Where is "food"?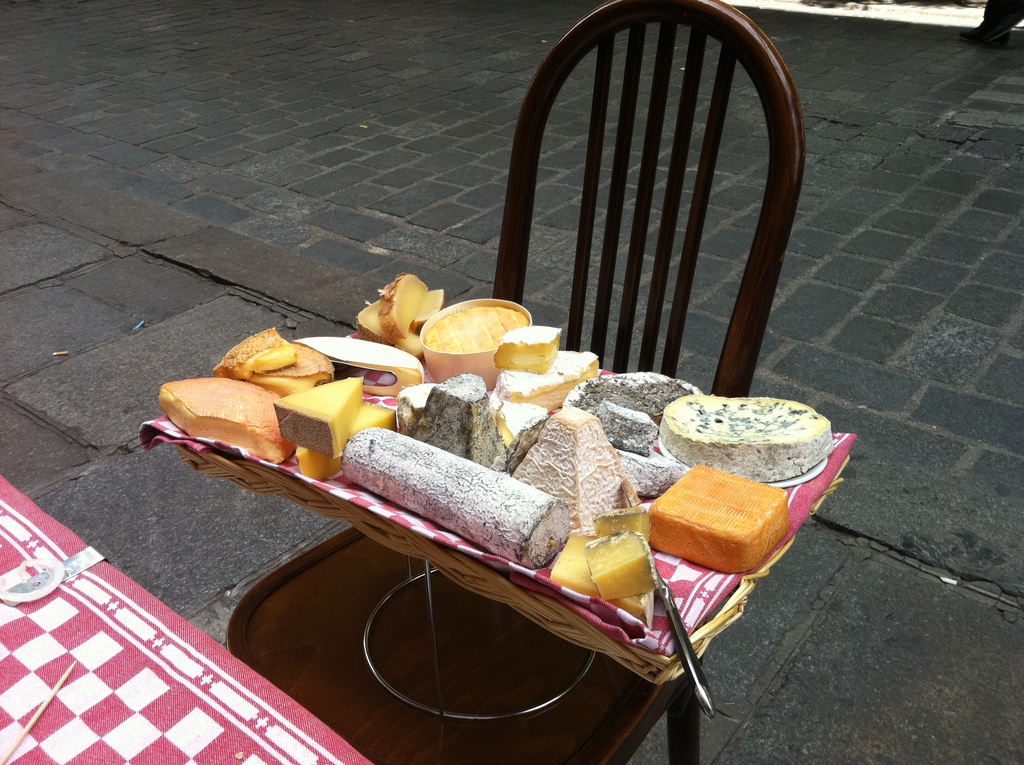
Rect(420, 371, 510, 469).
